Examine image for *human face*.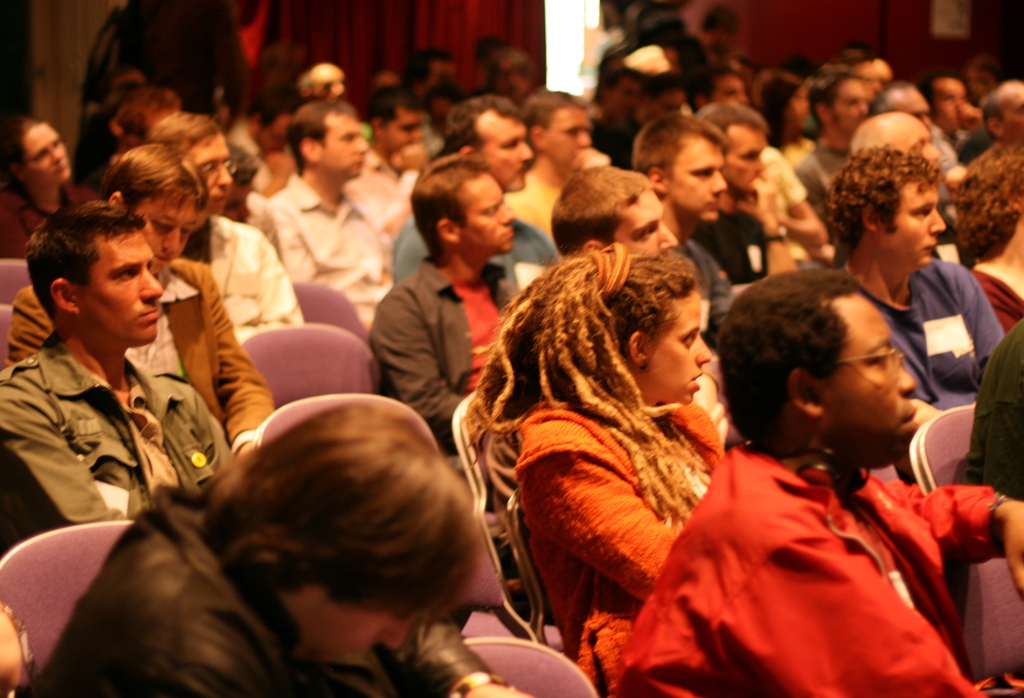
Examination result: rect(452, 168, 519, 251).
